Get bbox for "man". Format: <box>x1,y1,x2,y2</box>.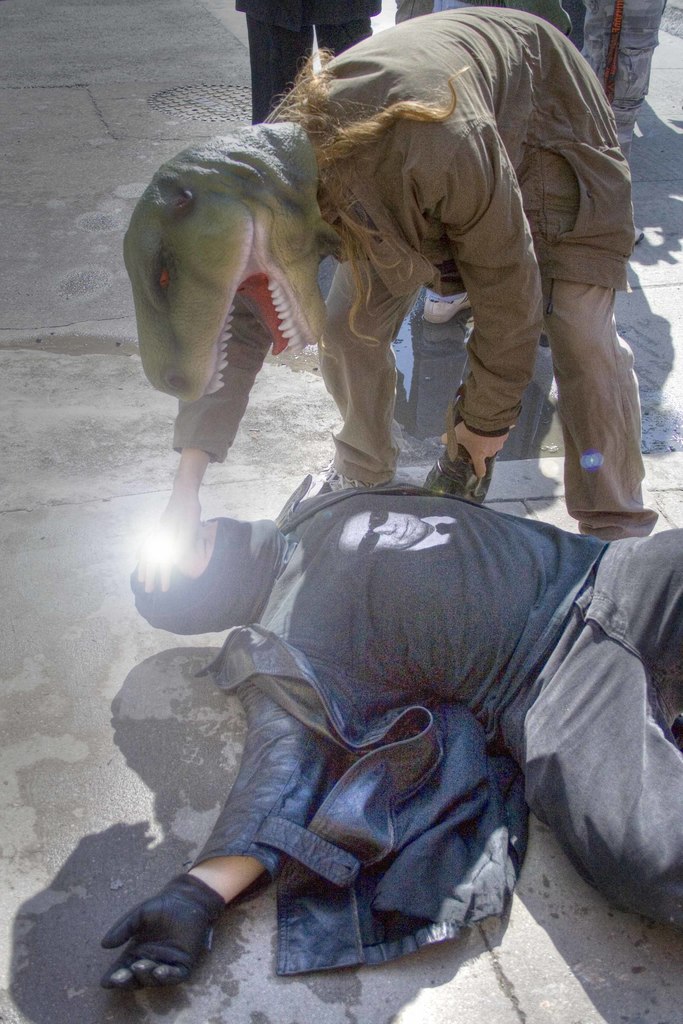
<box>183,1,641,598</box>.
